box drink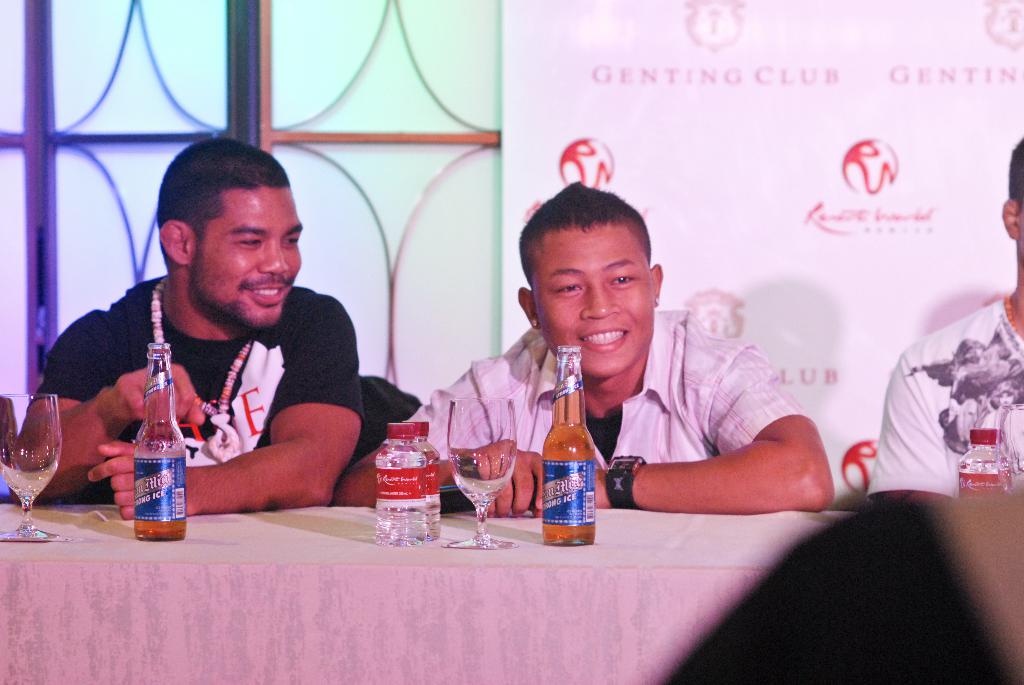
[left=452, top=457, right=514, bottom=502]
